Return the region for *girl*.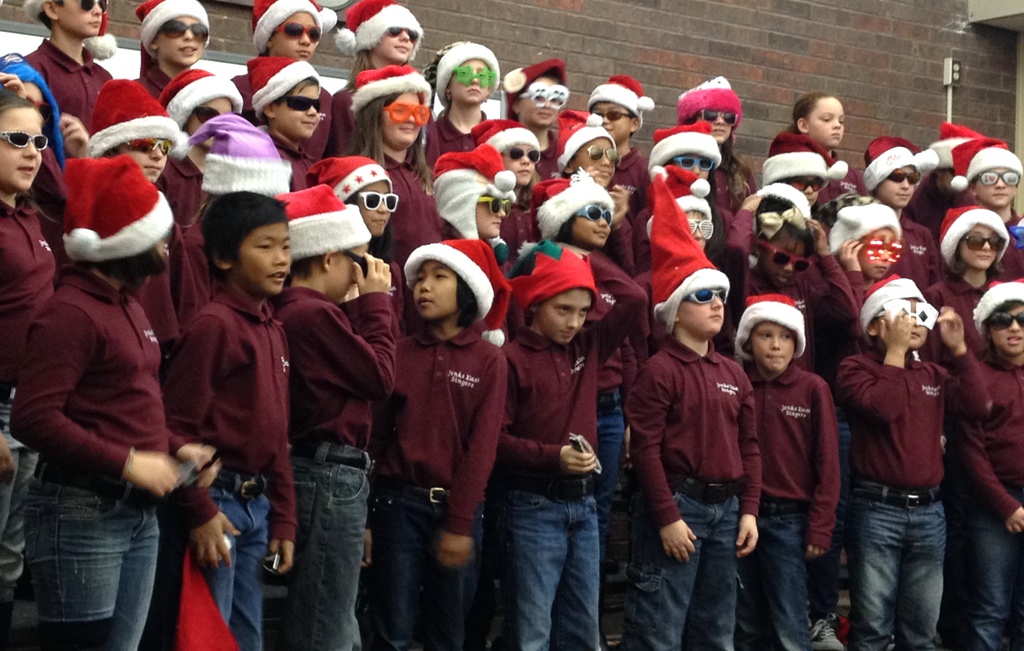
{"left": 928, "top": 203, "right": 1007, "bottom": 353}.
